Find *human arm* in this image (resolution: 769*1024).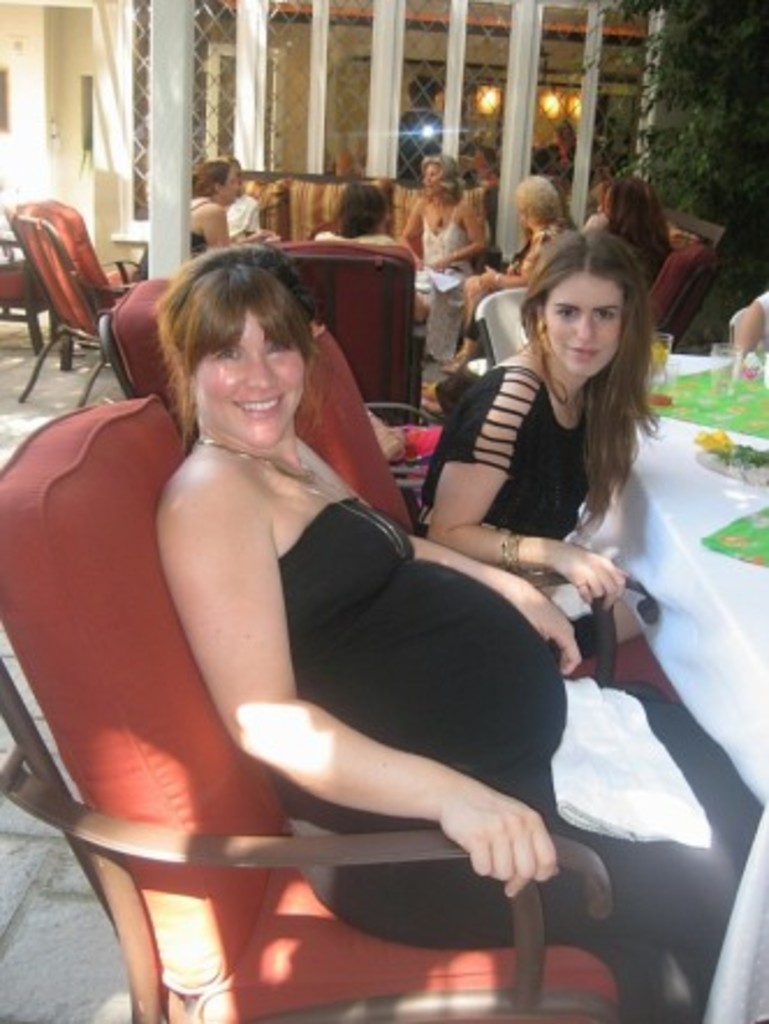
{"left": 130, "top": 514, "right": 584, "bottom": 901}.
